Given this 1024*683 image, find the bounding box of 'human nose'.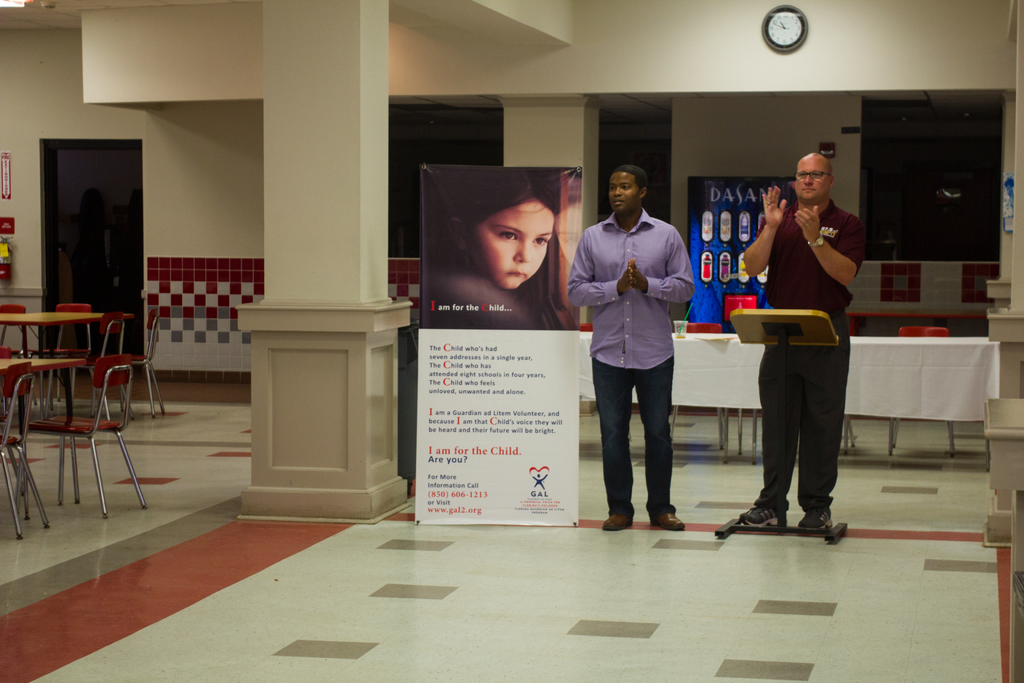
<box>803,174,812,183</box>.
